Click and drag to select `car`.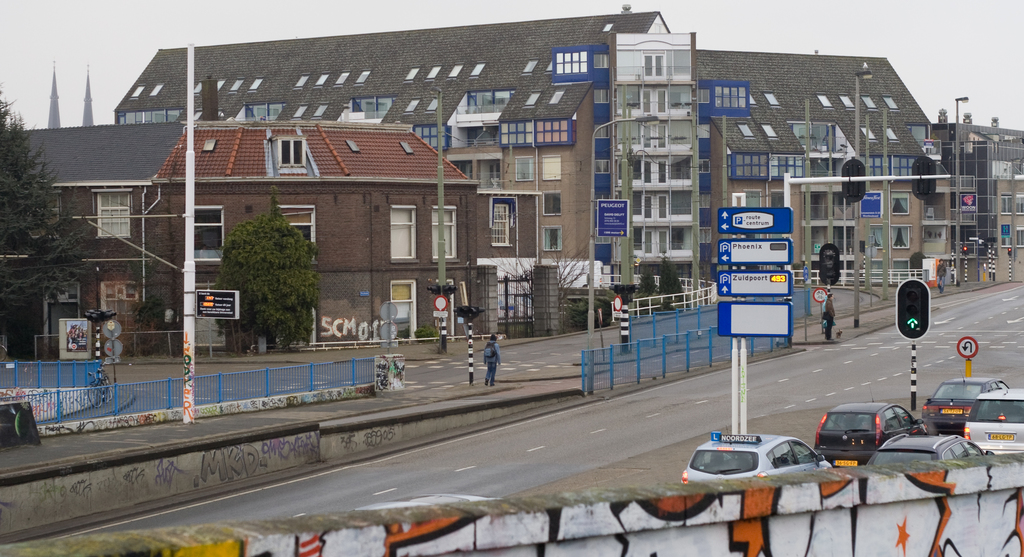
Selection: {"left": 865, "top": 433, "right": 992, "bottom": 468}.
